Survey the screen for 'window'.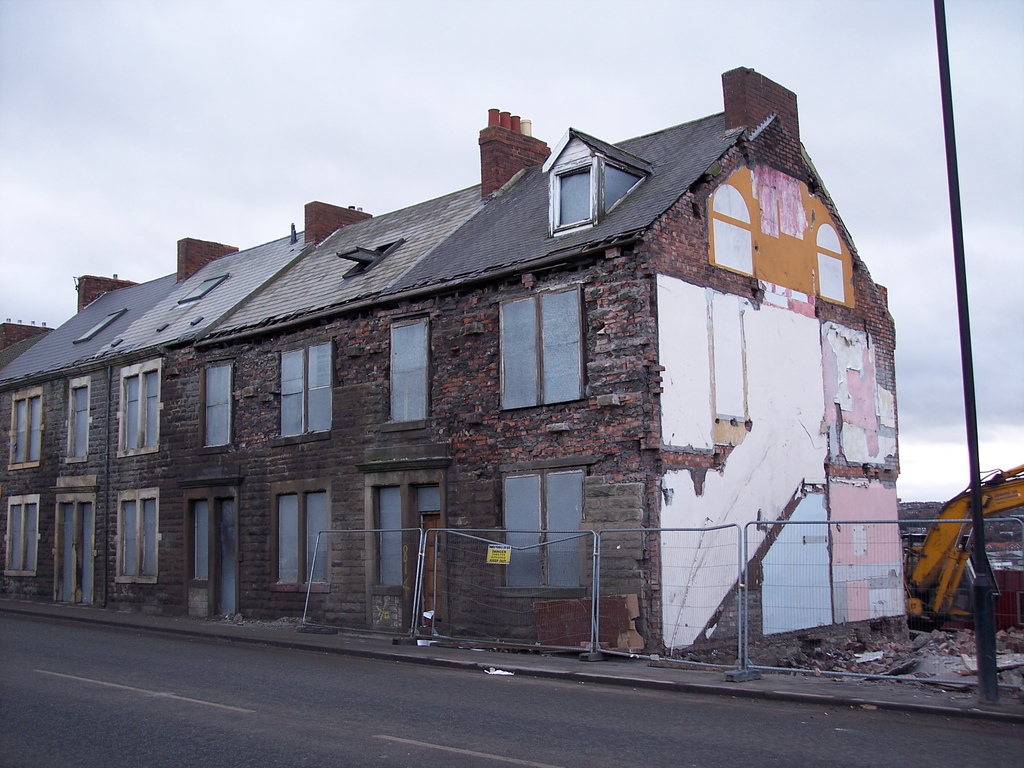
Survey found: [left=278, top=343, right=335, bottom=431].
